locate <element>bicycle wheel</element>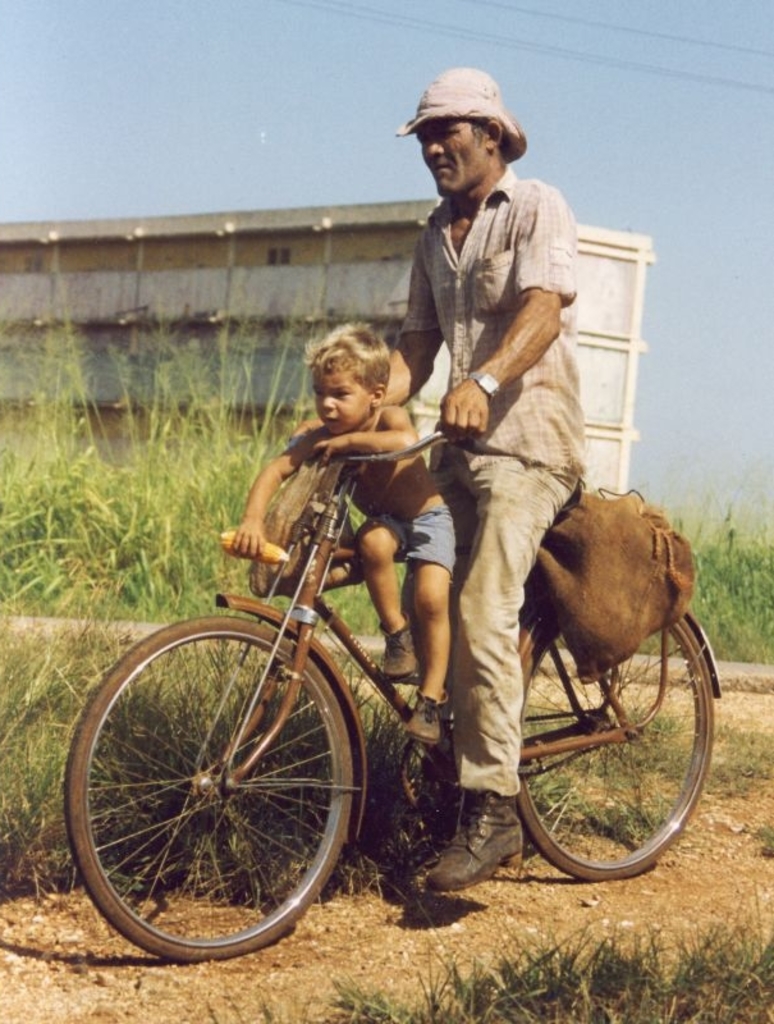
<region>502, 611, 715, 884</region>
